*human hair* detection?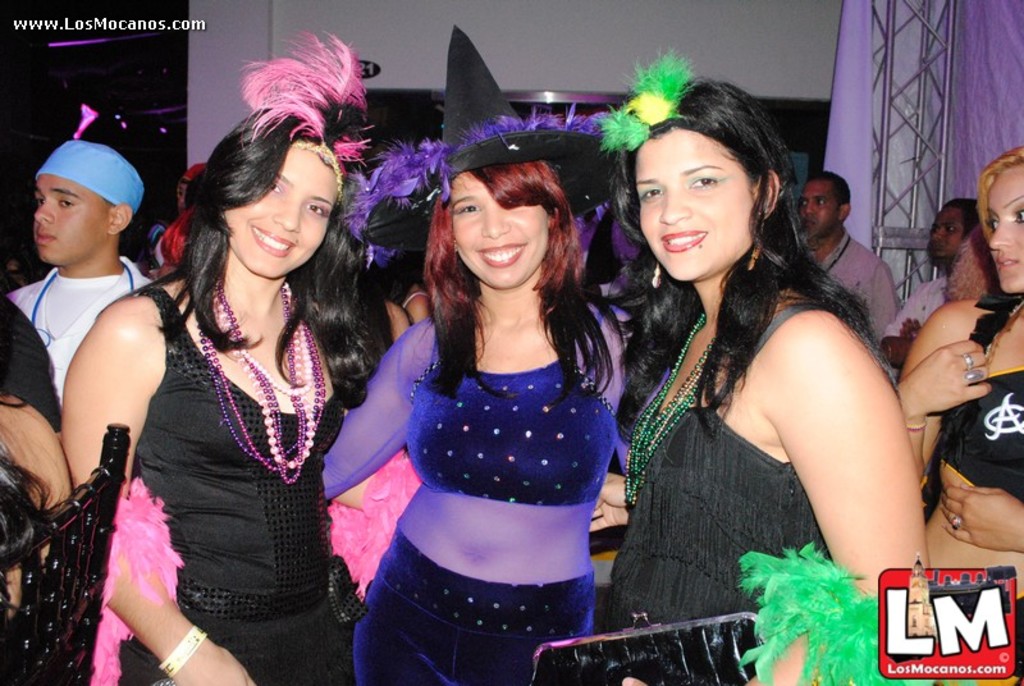
163:46:358:390
